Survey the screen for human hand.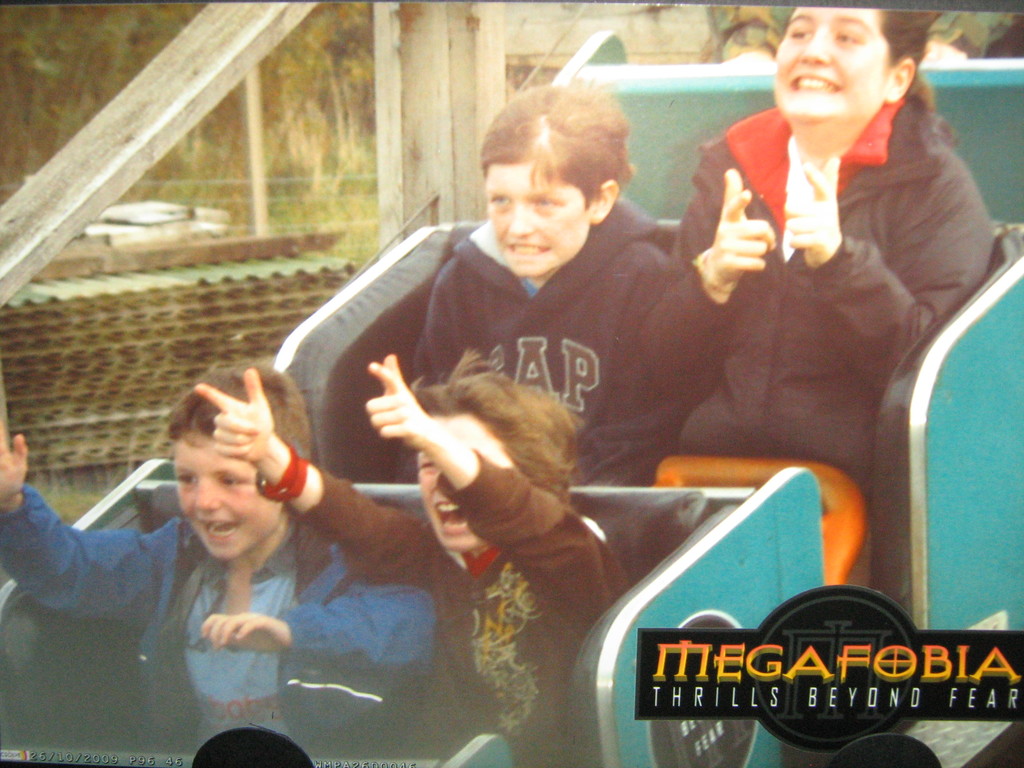
Survey found: 198,611,296,655.
